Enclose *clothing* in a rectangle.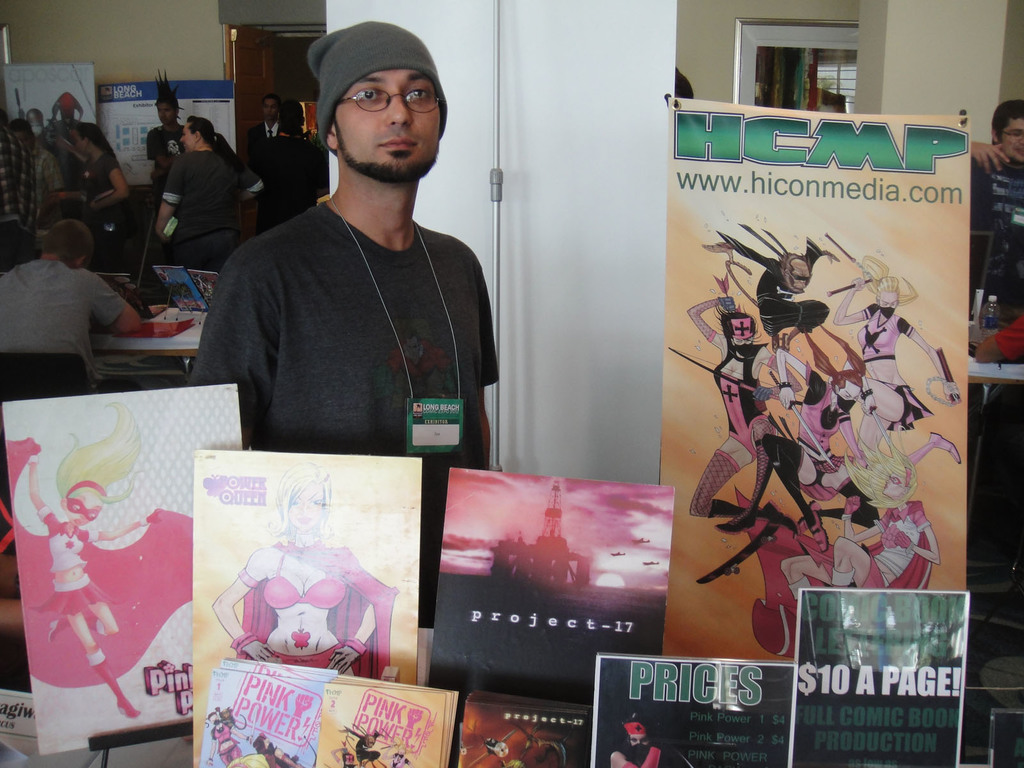
[83, 152, 112, 217].
